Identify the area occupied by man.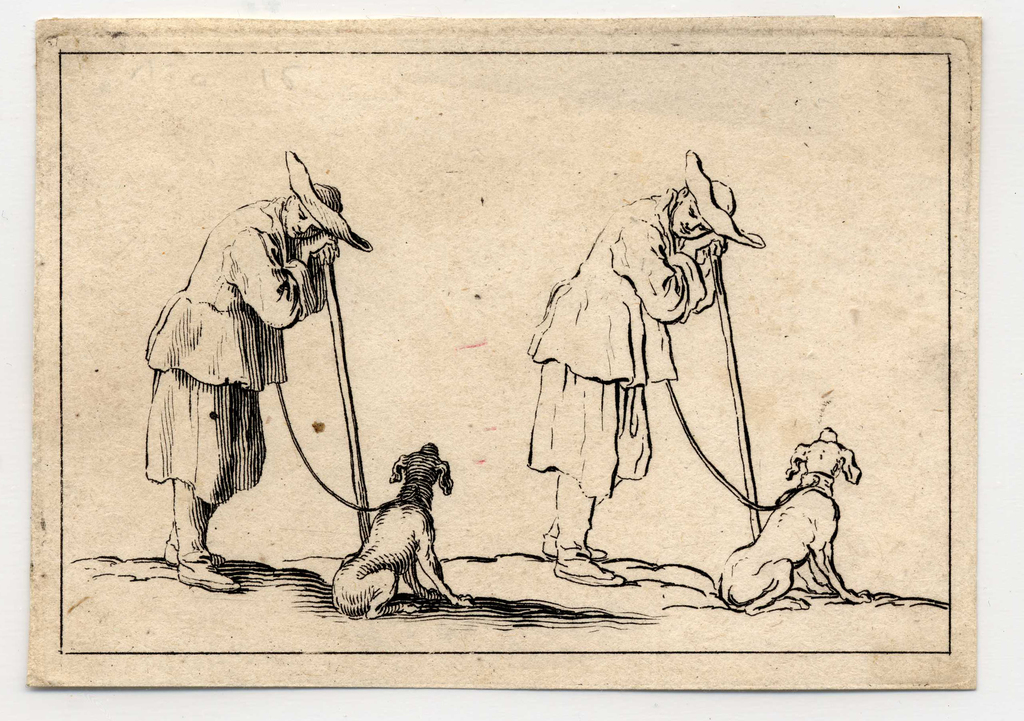
Area: bbox(527, 146, 764, 586).
